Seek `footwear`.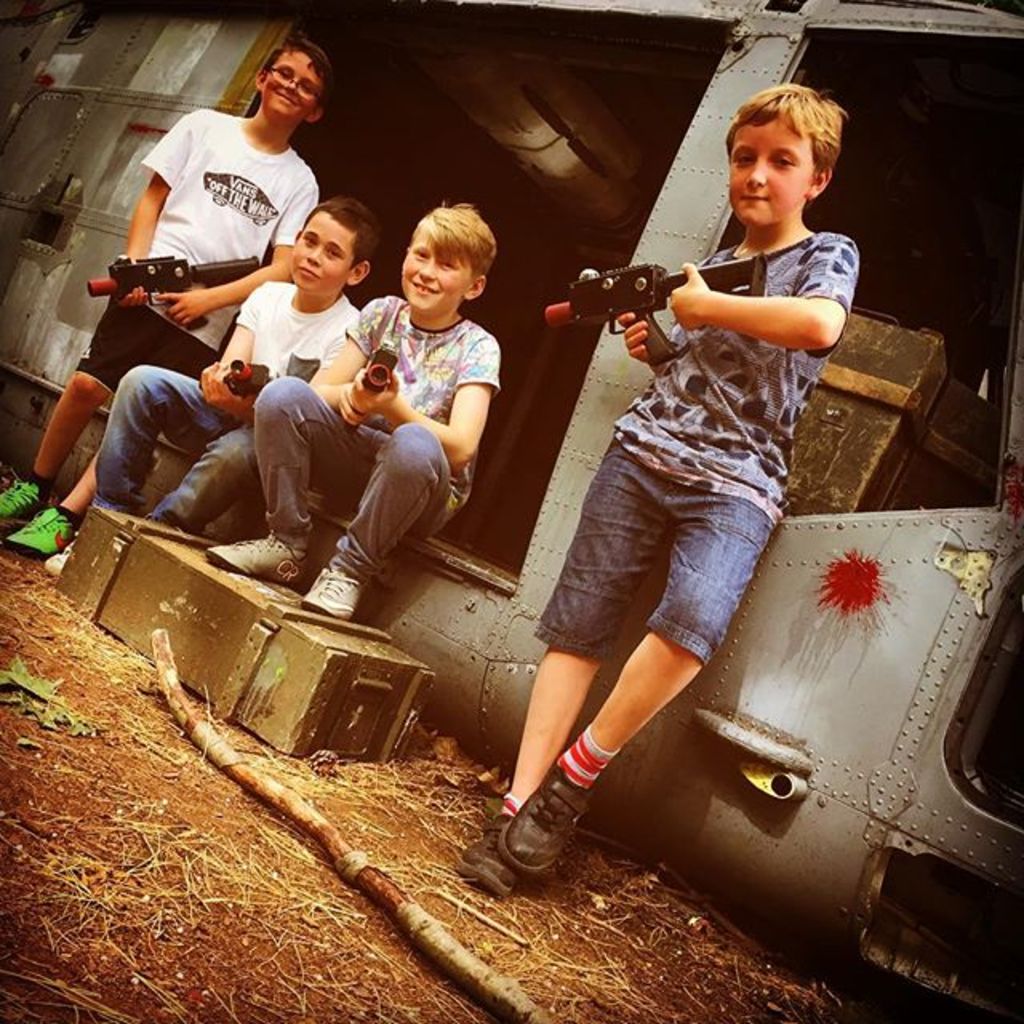
pyautogui.locateOnScreen(5, 504, 75, 562).
